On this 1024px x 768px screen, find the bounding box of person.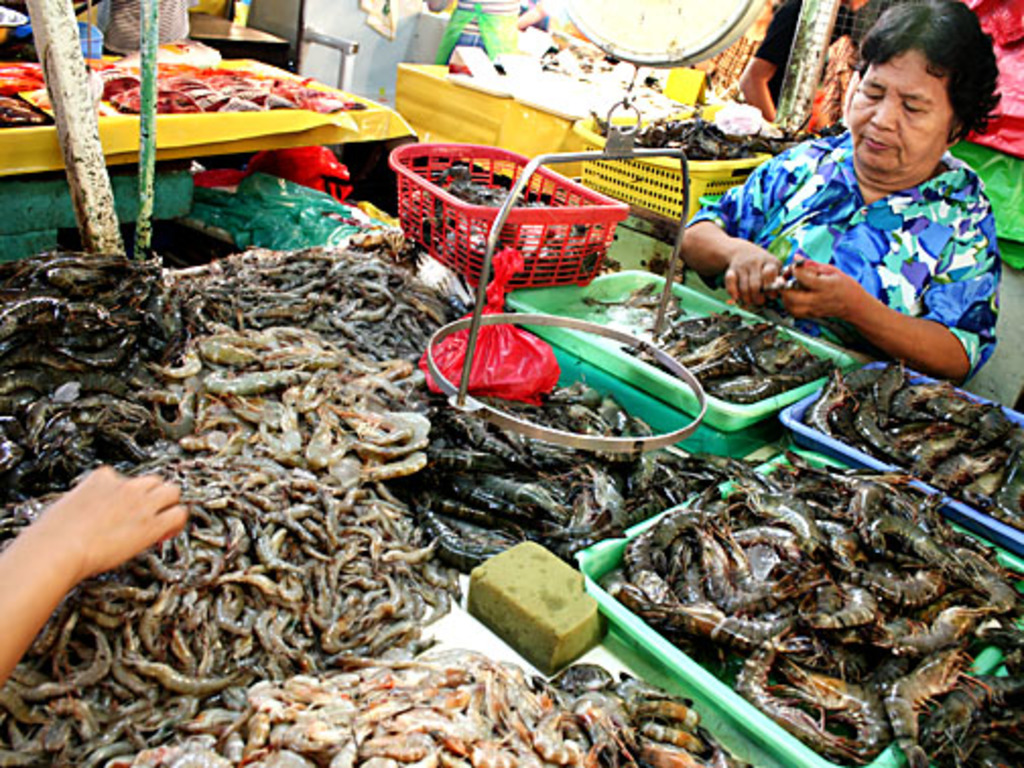
Bounding box: (0, 467, 195, 699).
